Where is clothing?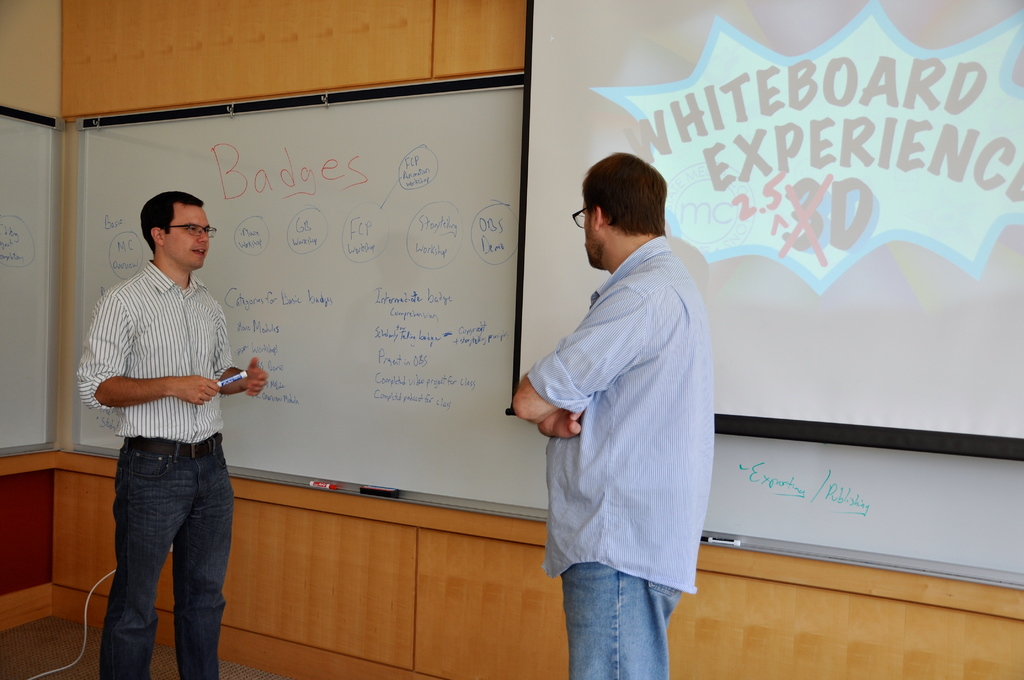
bbox=(527, 186, 730, 649).
